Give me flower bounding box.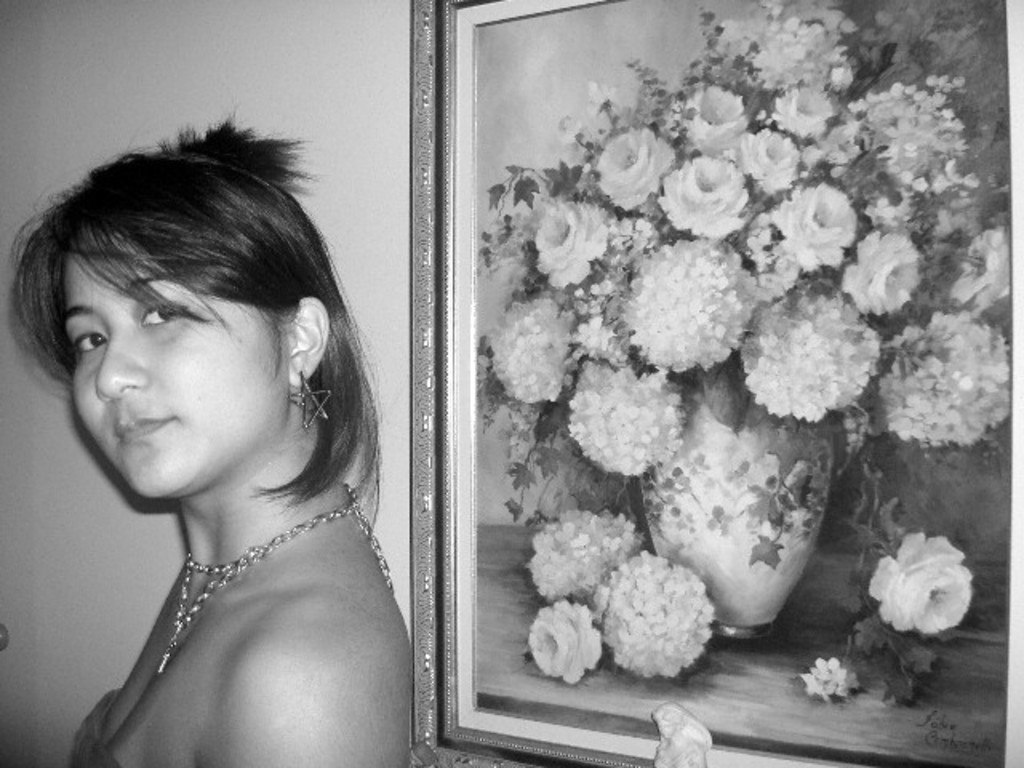
box(528, 598, 602, 683).
